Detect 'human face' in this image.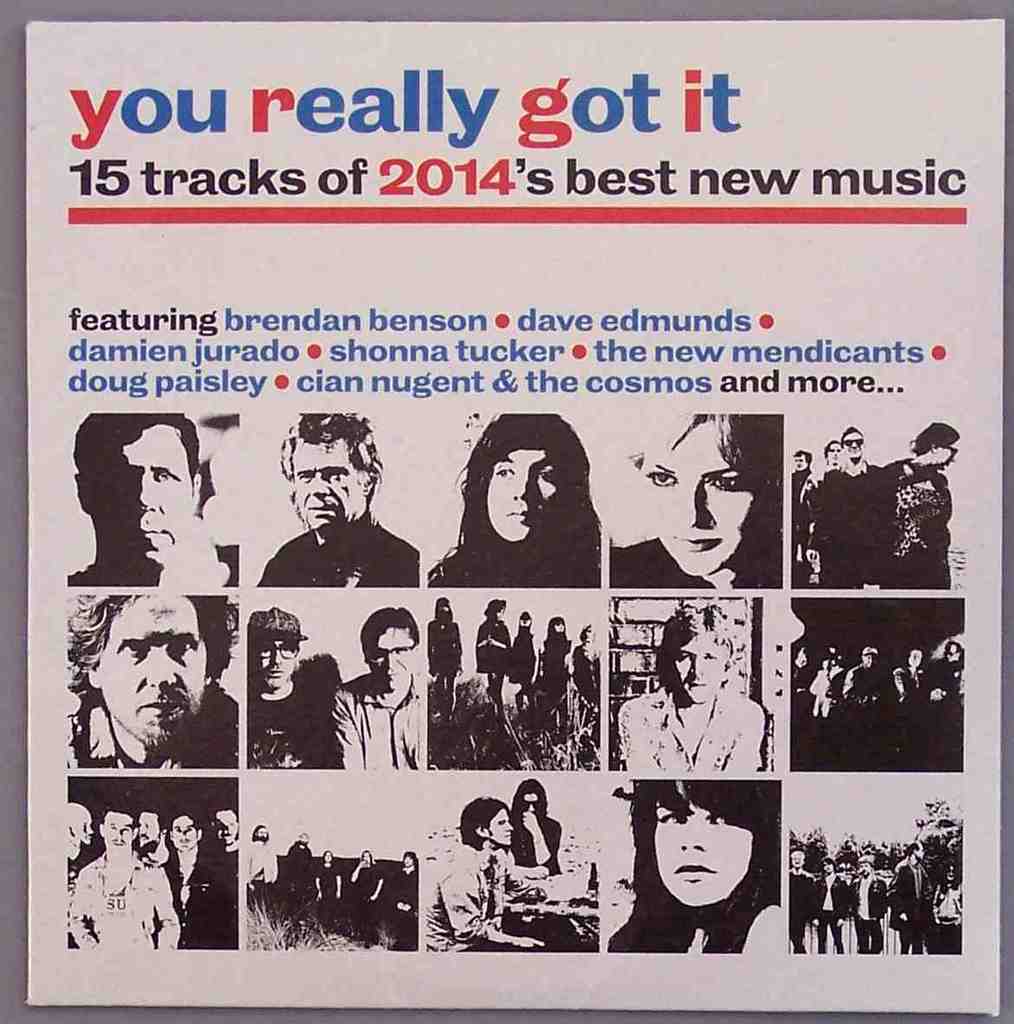
Detection: [x1=822, y1=858, x2=833, y2=872].
